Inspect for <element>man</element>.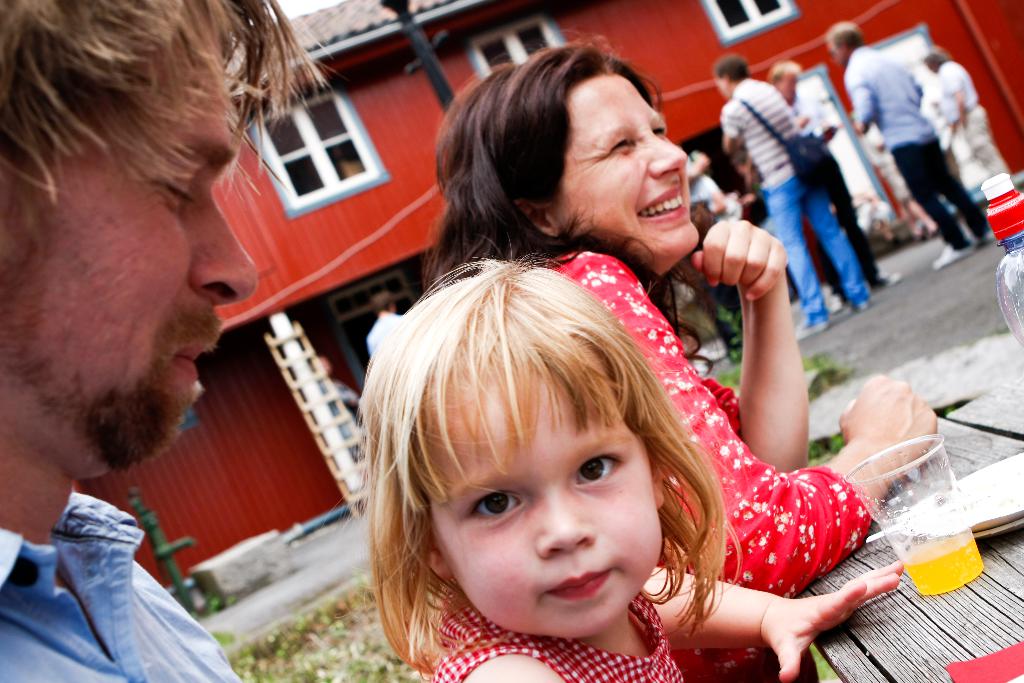
Inspection: 369, 293, 403, 354.
